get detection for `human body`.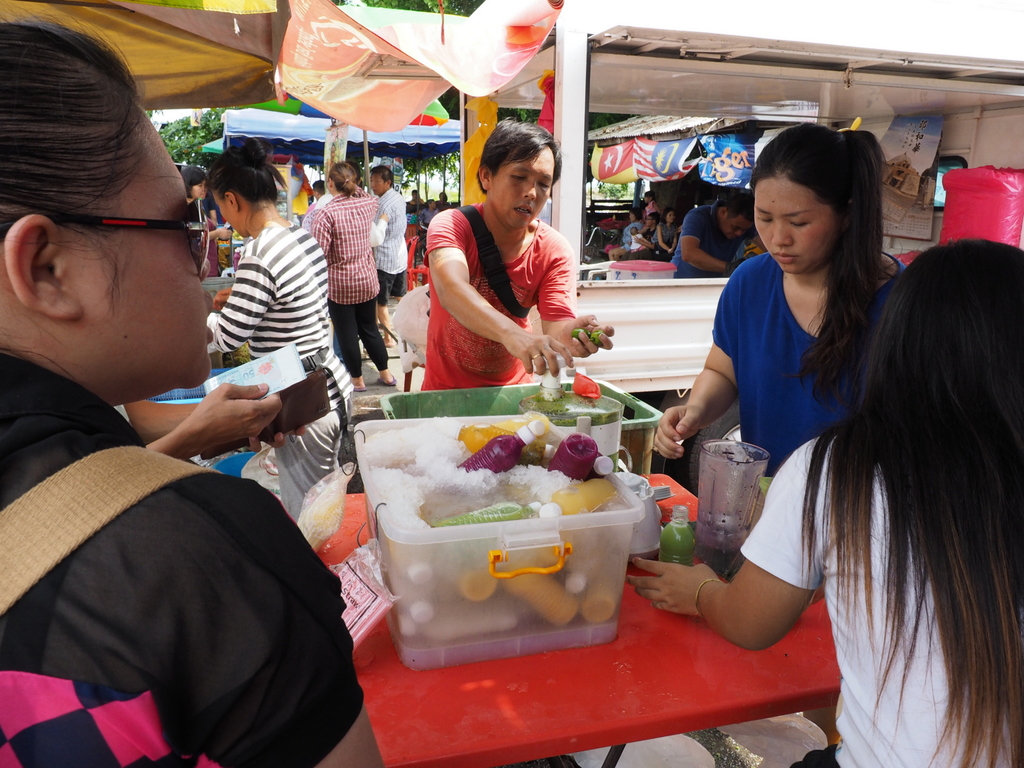
Detection: rect(433, 191, 456, 209).
